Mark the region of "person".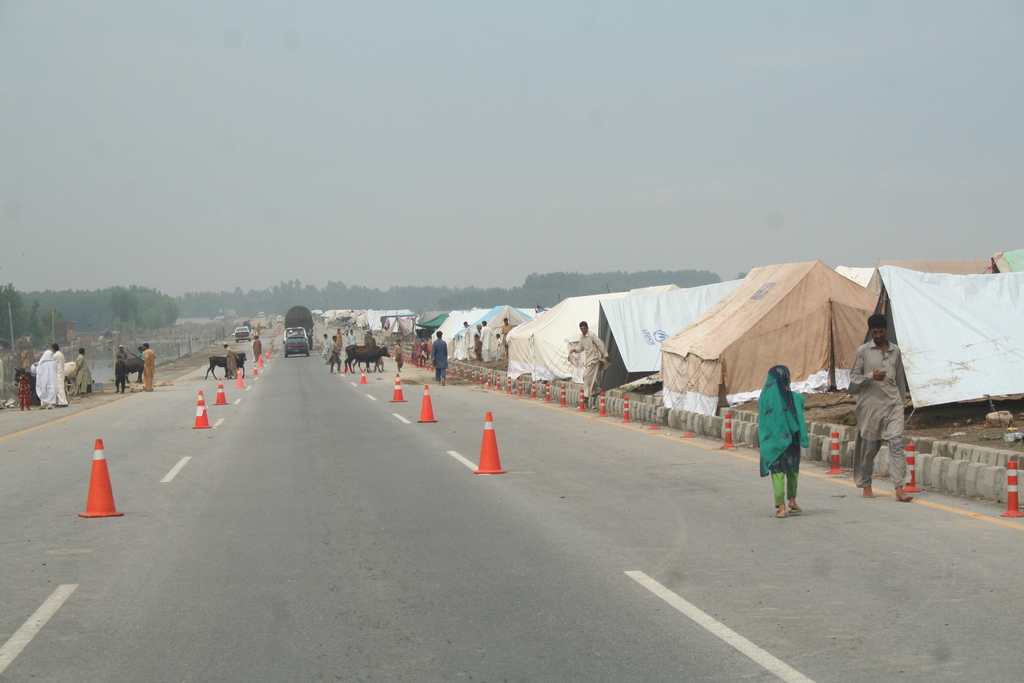
Region: <region>429, 333, 454, 389</region>.
